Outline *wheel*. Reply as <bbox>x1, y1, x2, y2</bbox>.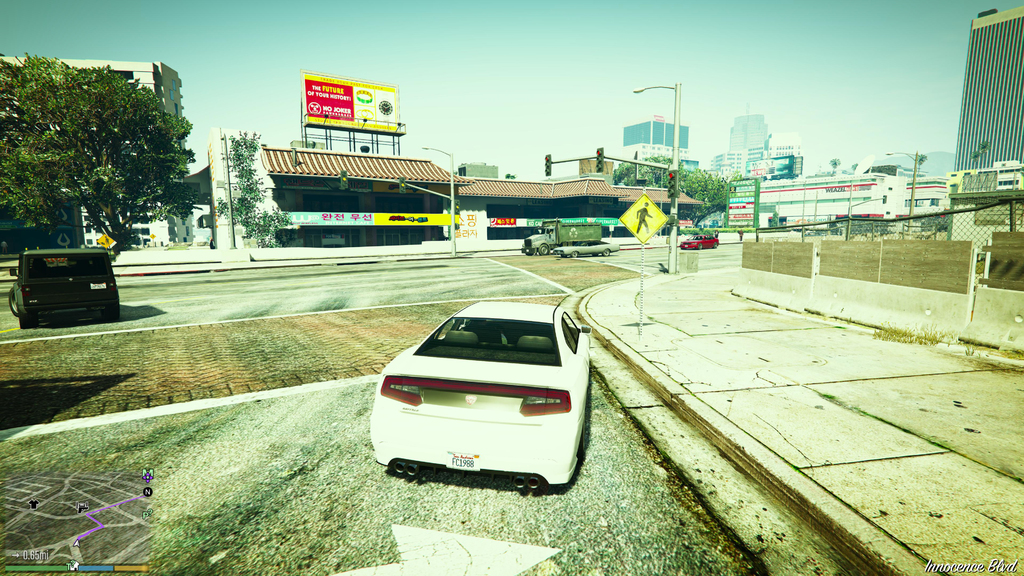
<bbox>17, 315, 33, 328</bbox>.
